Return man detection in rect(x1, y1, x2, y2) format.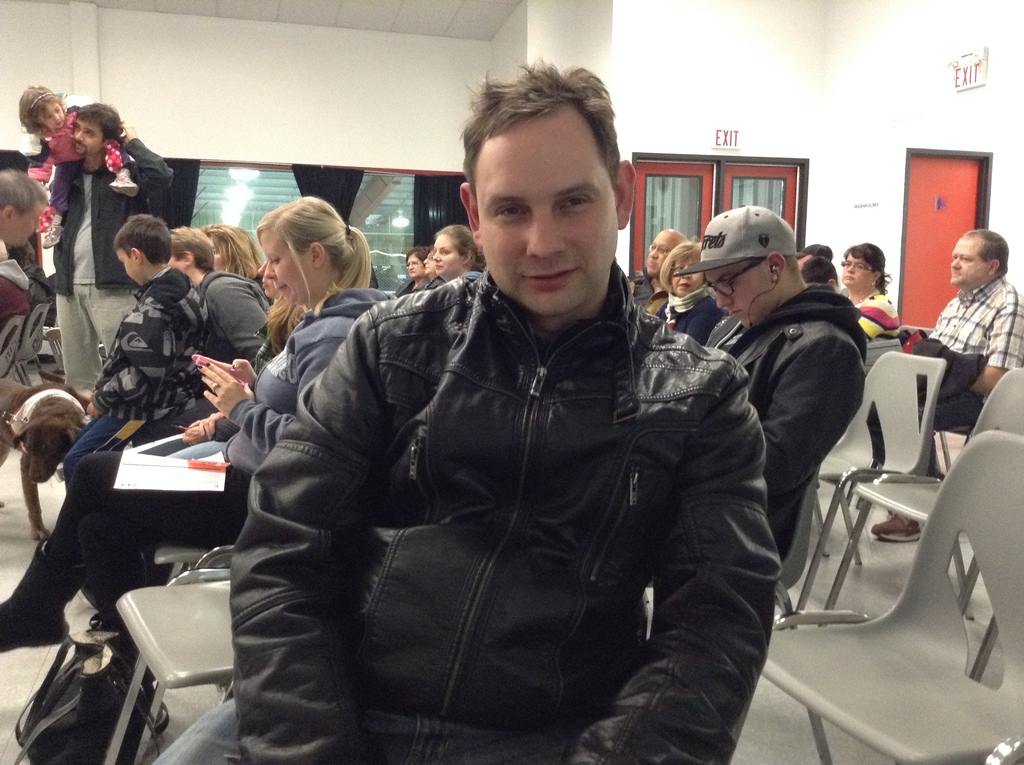
rect(19, 102, 176, 407).
